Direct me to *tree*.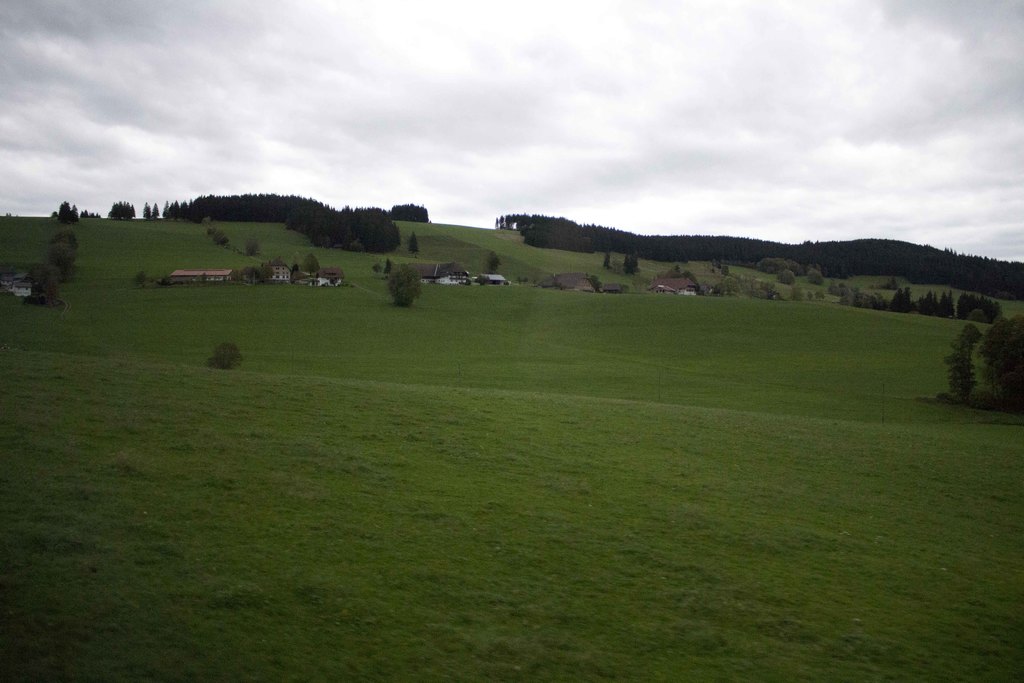
Direction: box(476, 275, 491, 287).
